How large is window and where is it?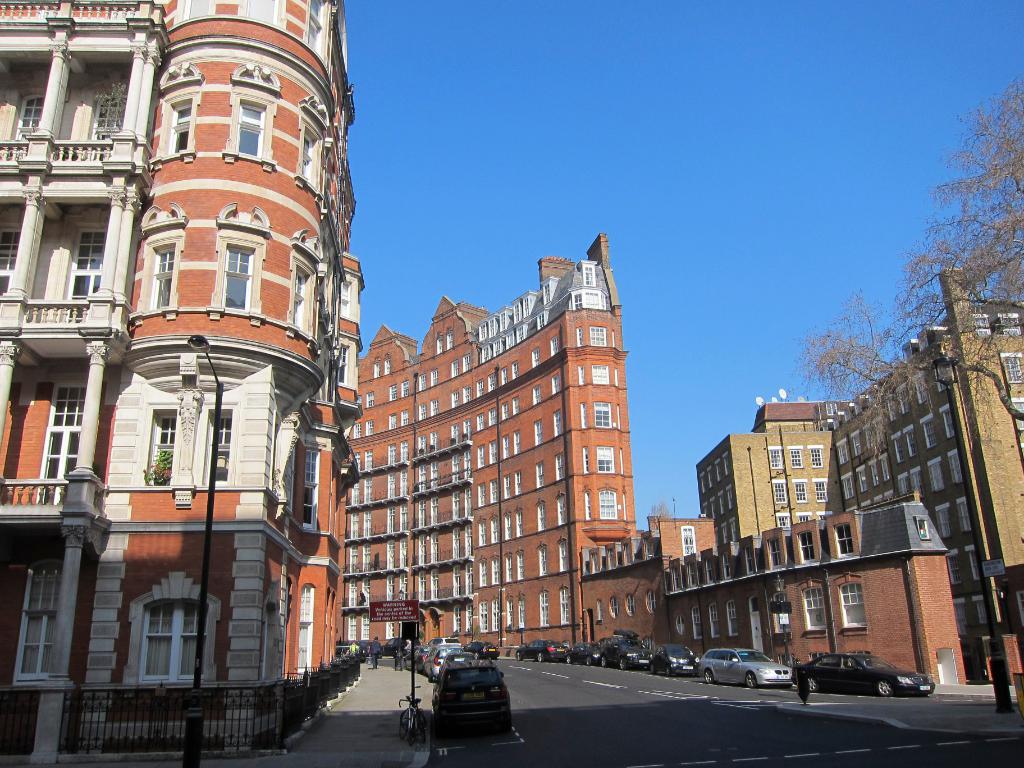
Bounding box: pyautogui.locateOnScreen(397, 408, 410, 425).
